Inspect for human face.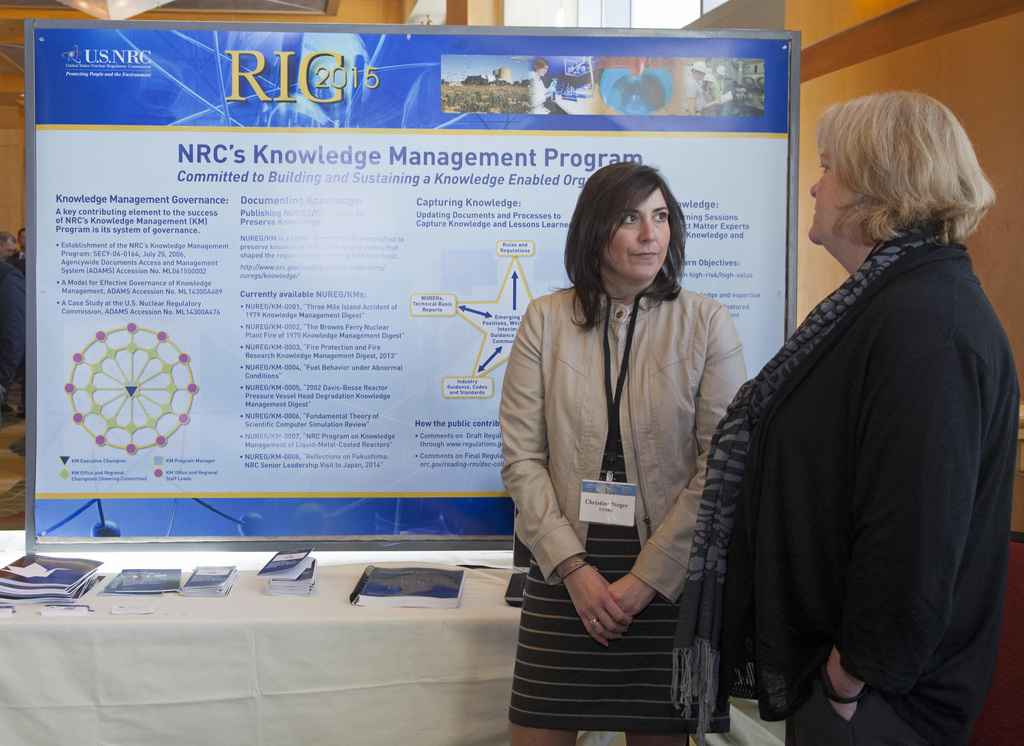
Inspection: (x1=806, y1=140, x2=865, y2=240).
